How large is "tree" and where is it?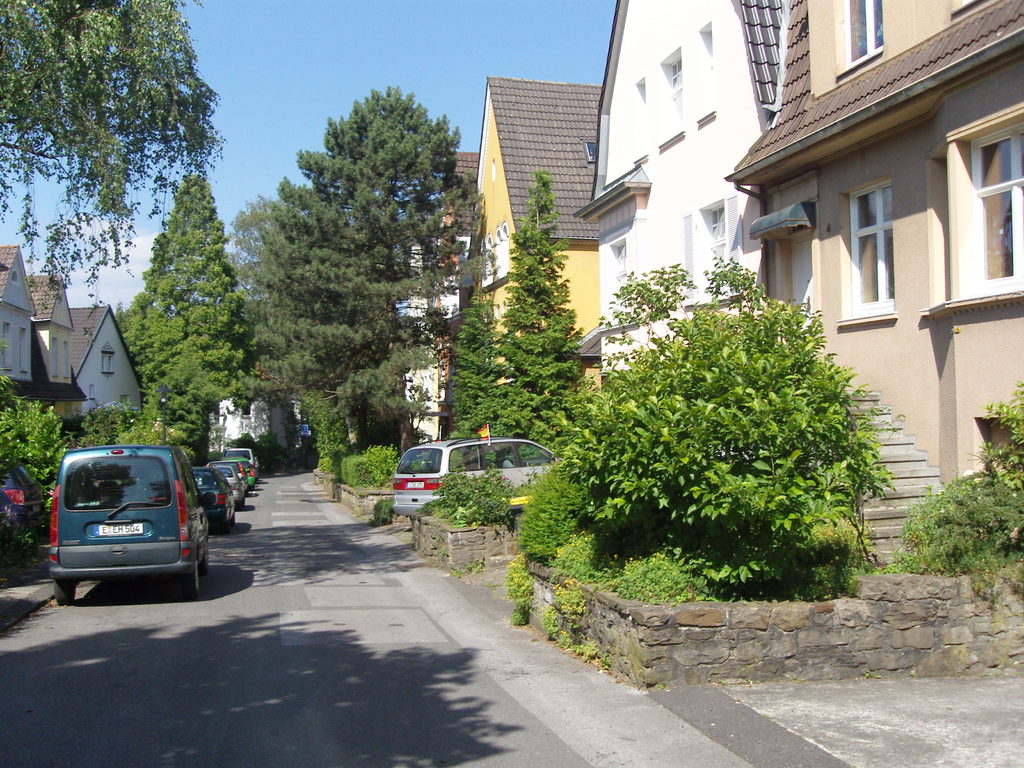
Bounding box: region(0, 0, 225, 335).
